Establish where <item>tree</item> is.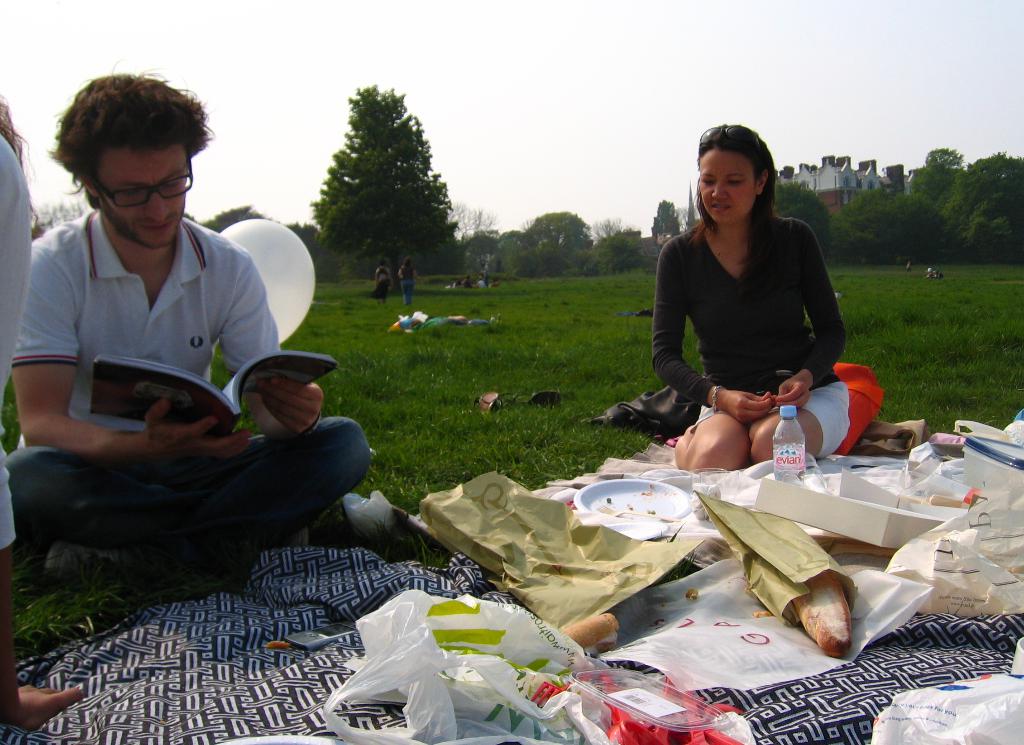
Established at 210/208/330/269.
